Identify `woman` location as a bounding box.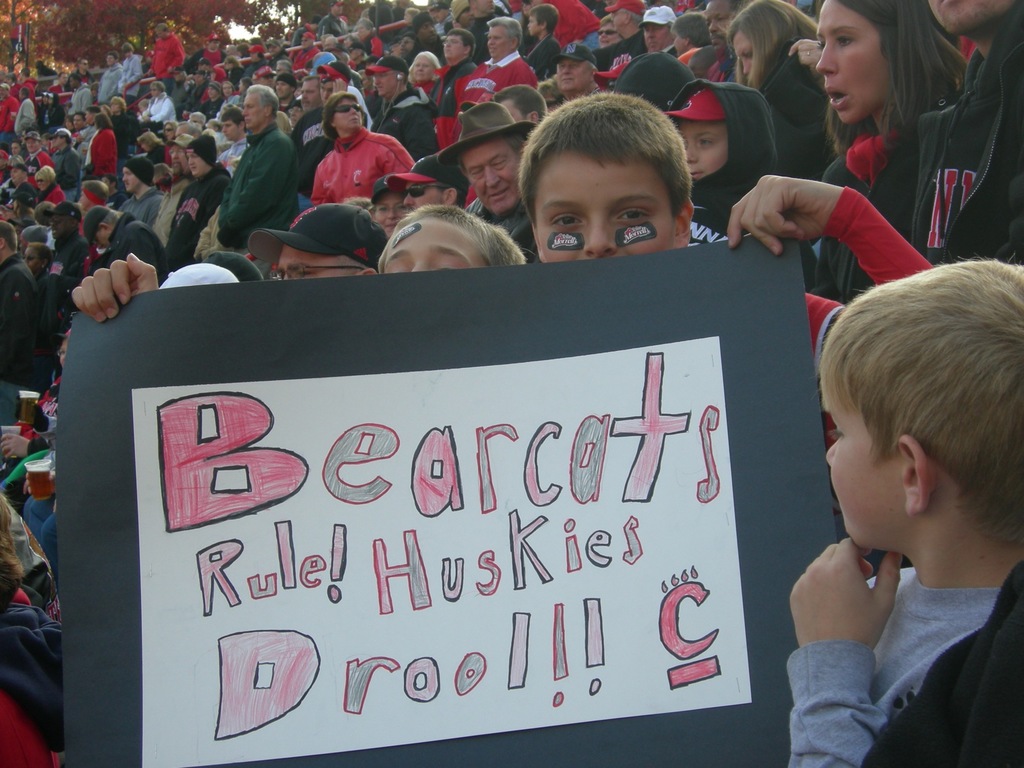
rect(81, 110, 118, 181).
